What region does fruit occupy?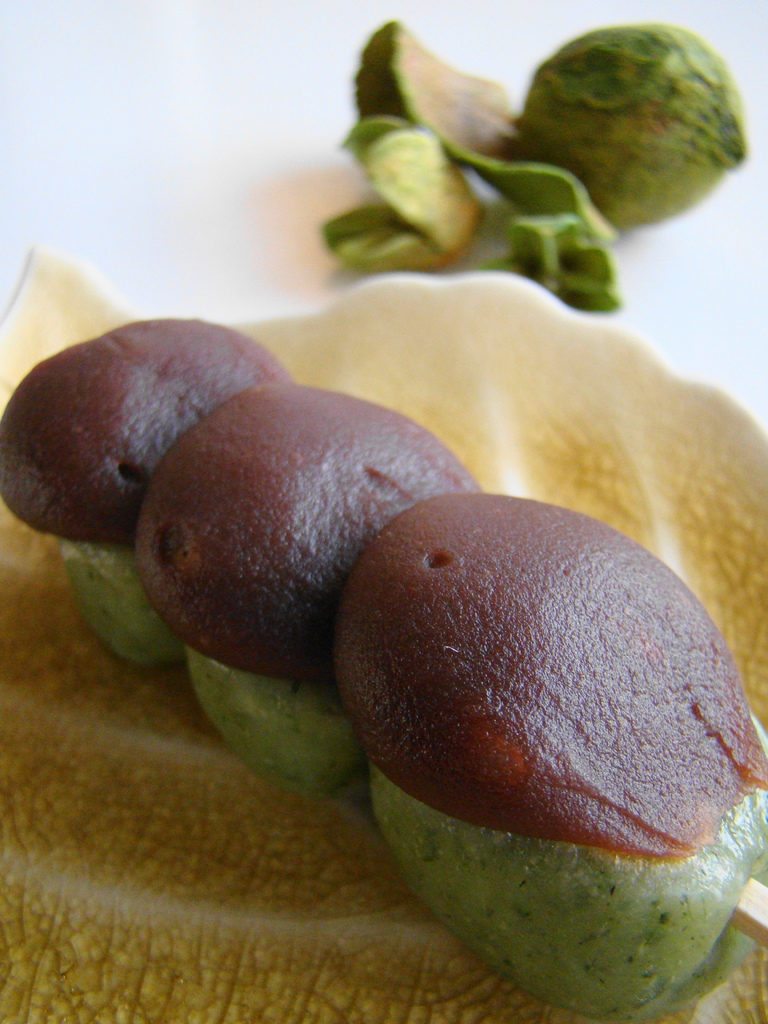
pyautogui.locateOnScreen(55, 540, 179, 669).
